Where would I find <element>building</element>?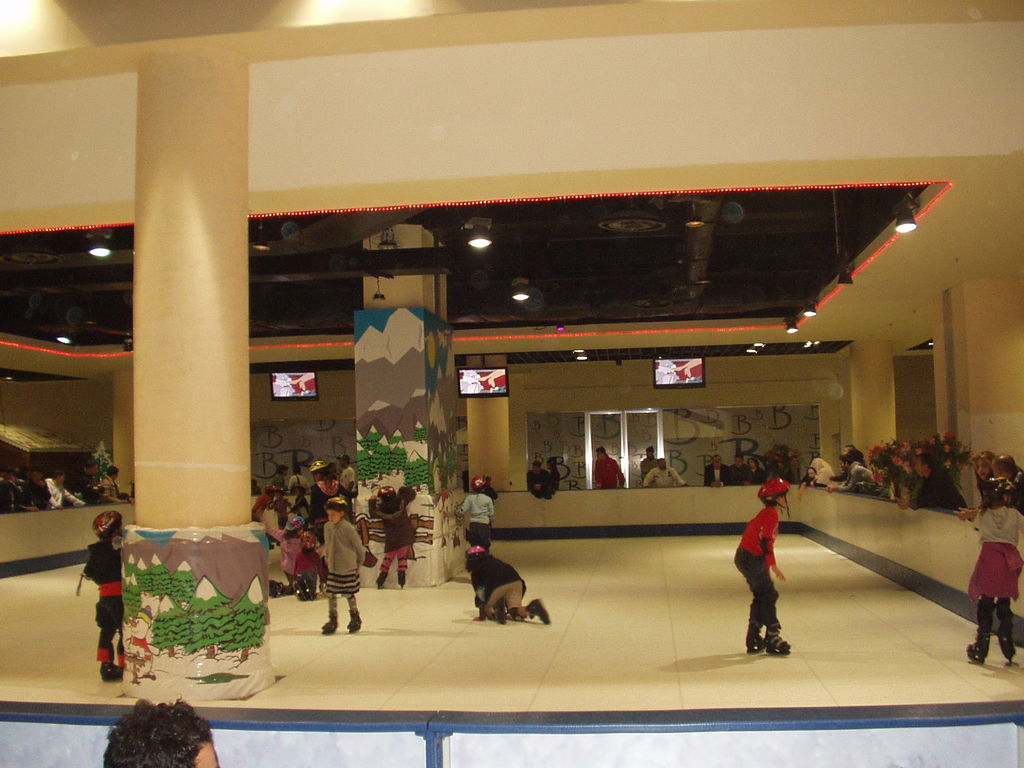
At rect(0, 0, 1023, 767).
